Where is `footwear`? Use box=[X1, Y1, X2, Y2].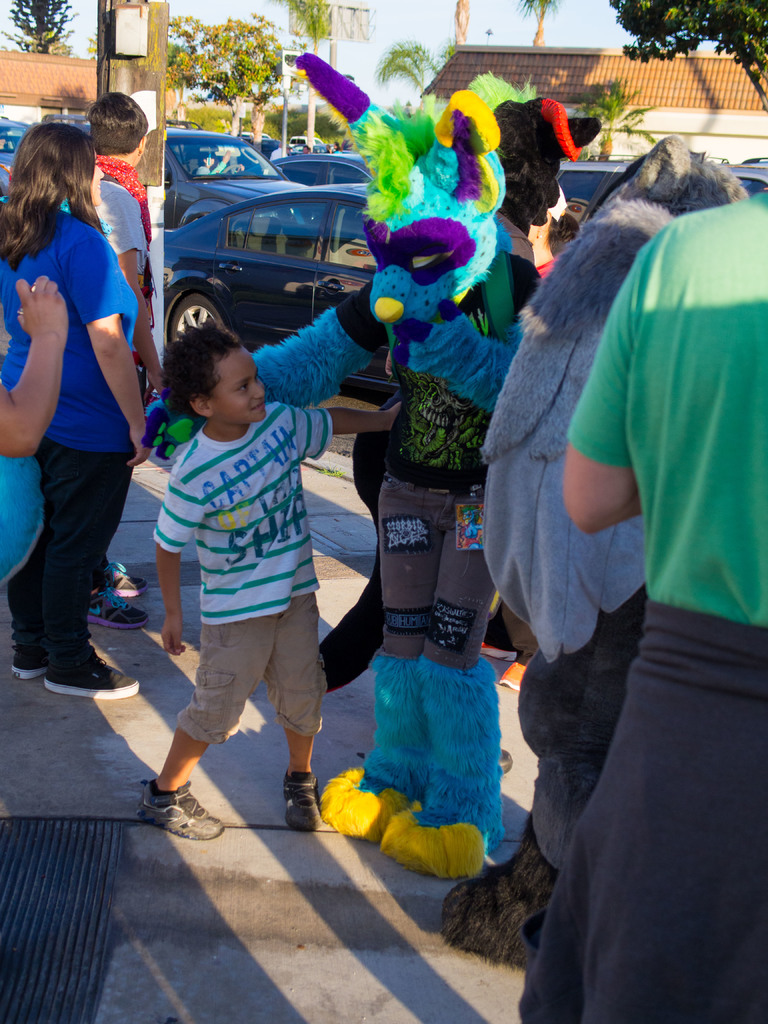
box=[88, 583, 151, 628].
